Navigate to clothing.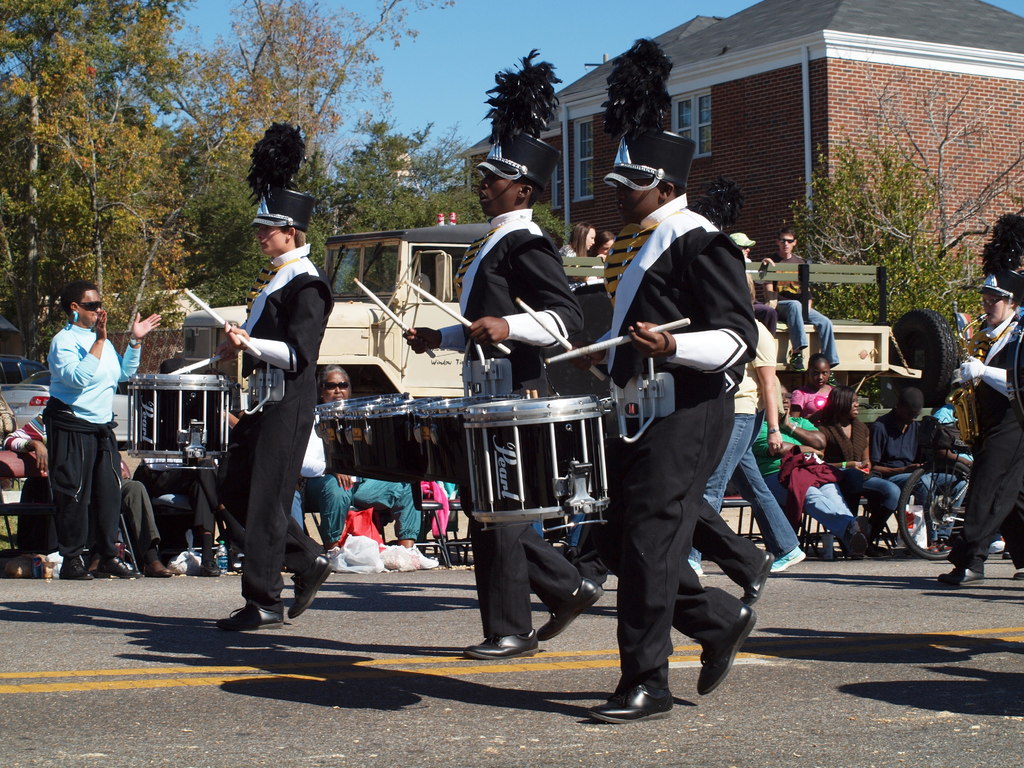
Navigation target: 598 186 762 696.
